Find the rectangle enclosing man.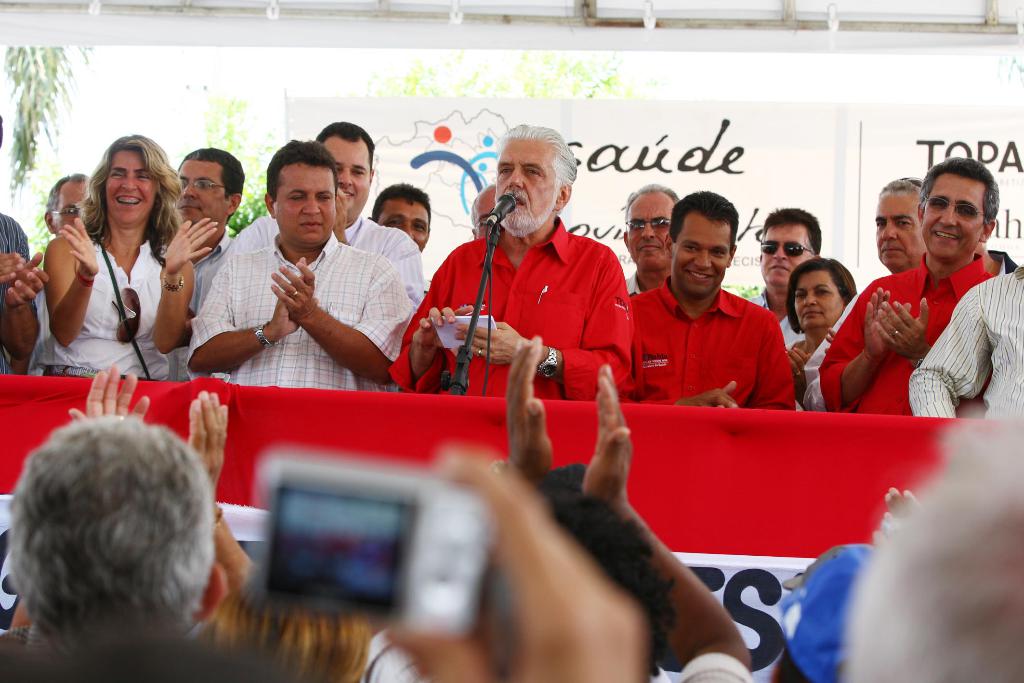
<box>366,183,431,253</box>.
